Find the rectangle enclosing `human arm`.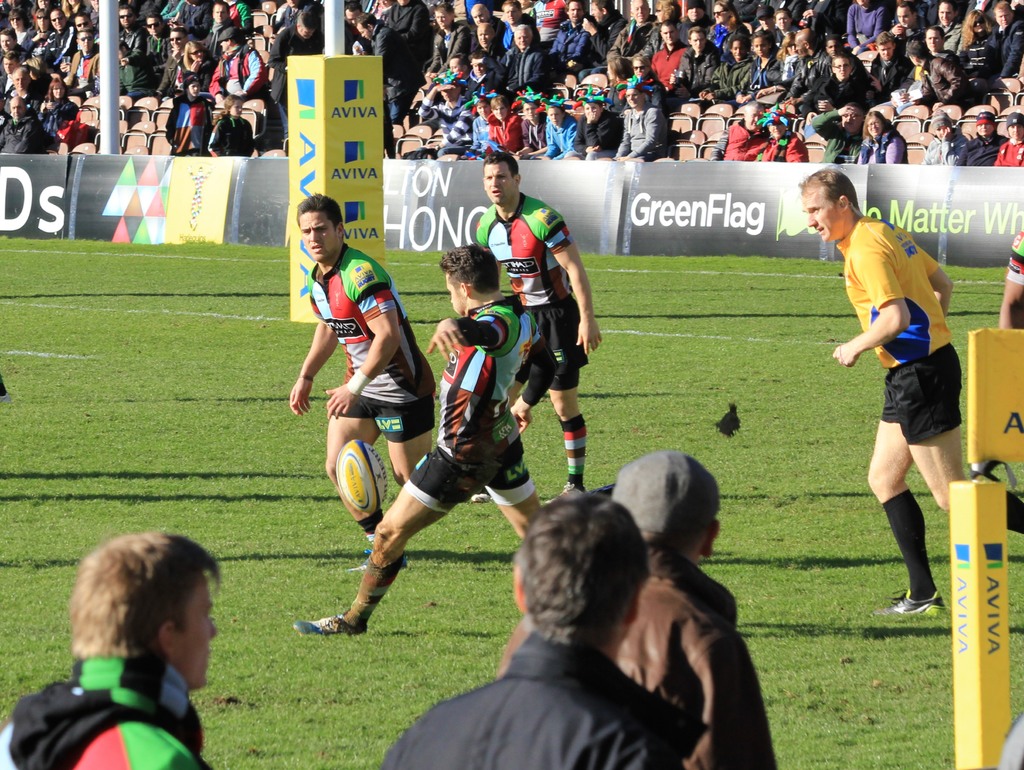
[left=37, top=101, right=54, bottom=122].
